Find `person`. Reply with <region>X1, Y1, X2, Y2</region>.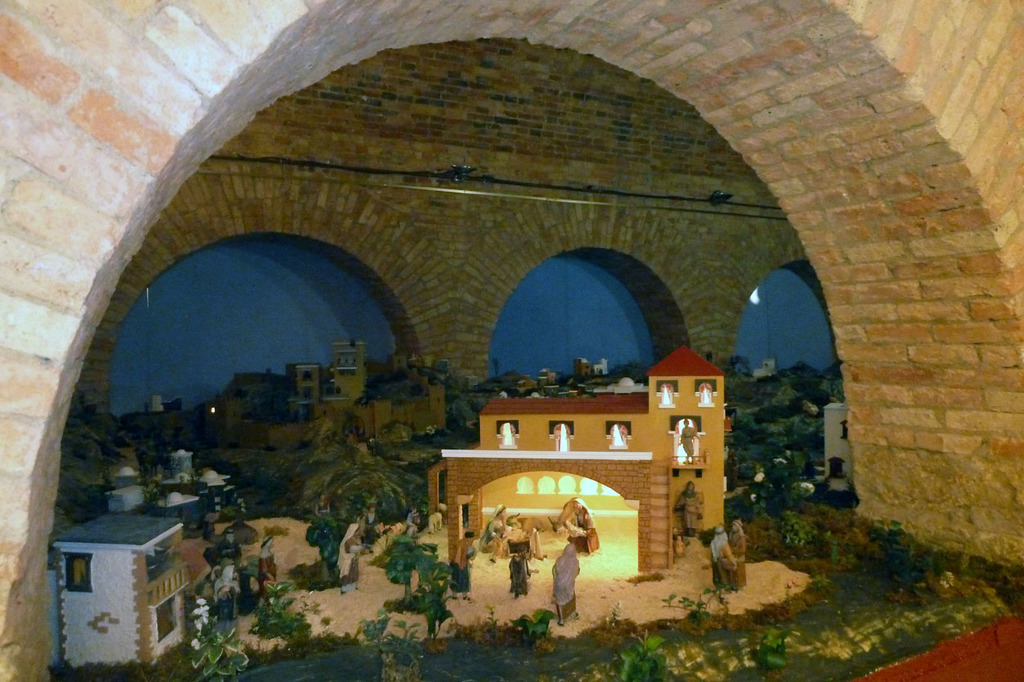
<region>678, 414, 699, 462</region>.
